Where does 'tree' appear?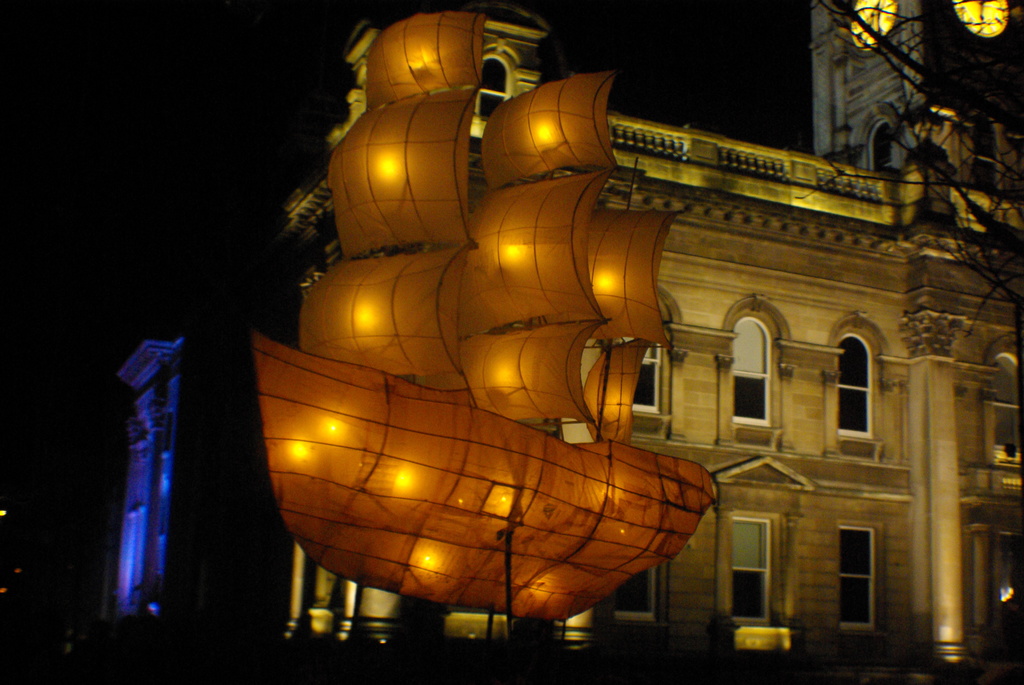
Appears at left=795, top=0, right=1023, bottom=577.
